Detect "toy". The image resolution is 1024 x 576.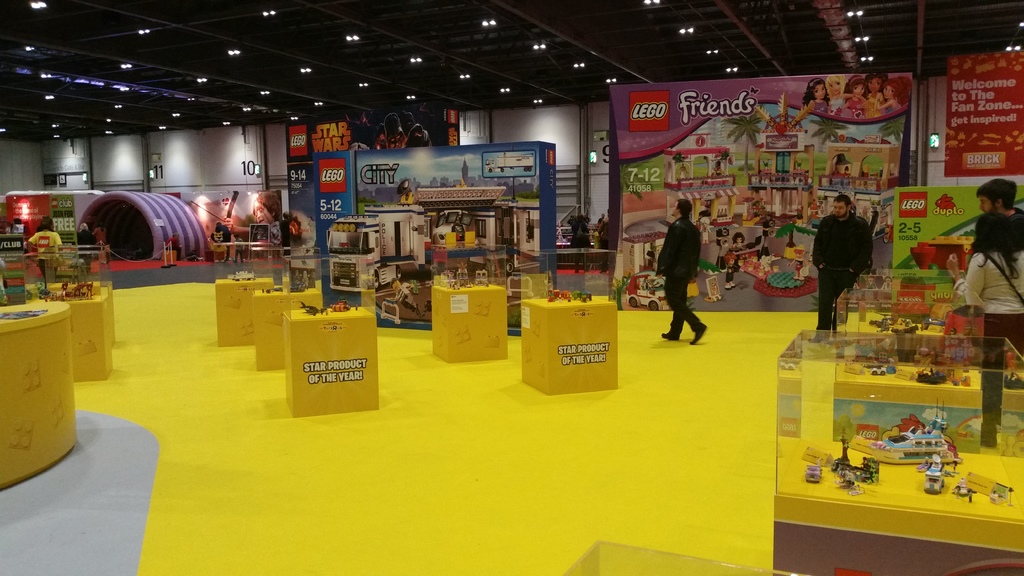
crop(858, 449, 879, 486).
